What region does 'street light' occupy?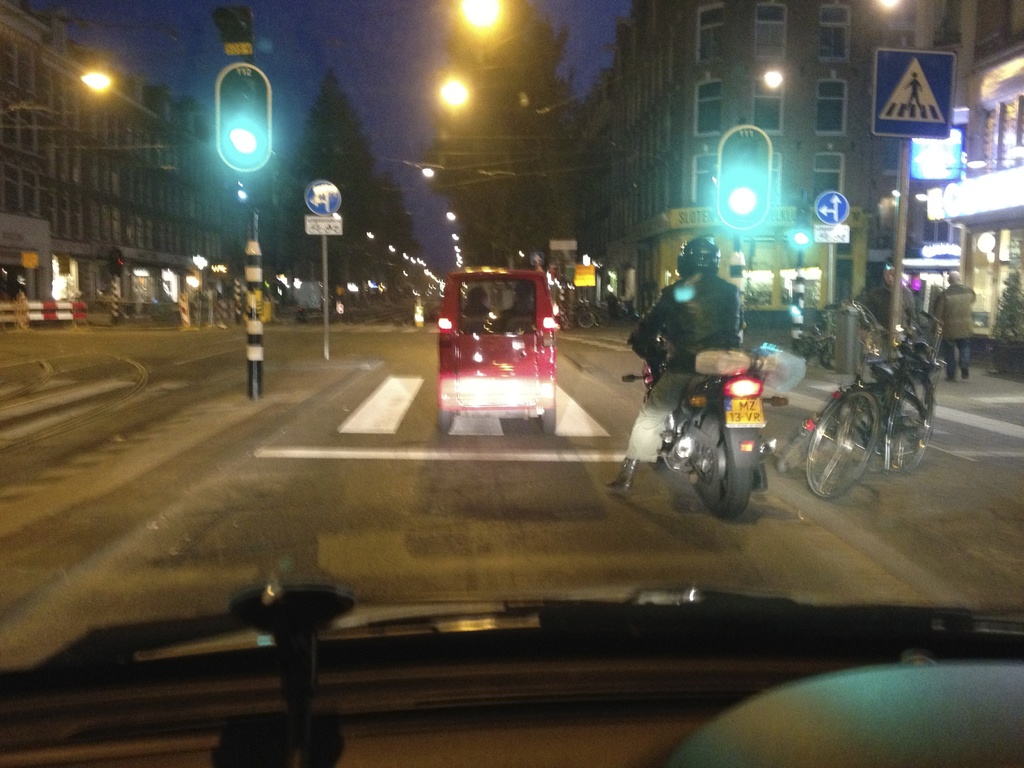
(left=365, top=228, right=372, bottom=239).
